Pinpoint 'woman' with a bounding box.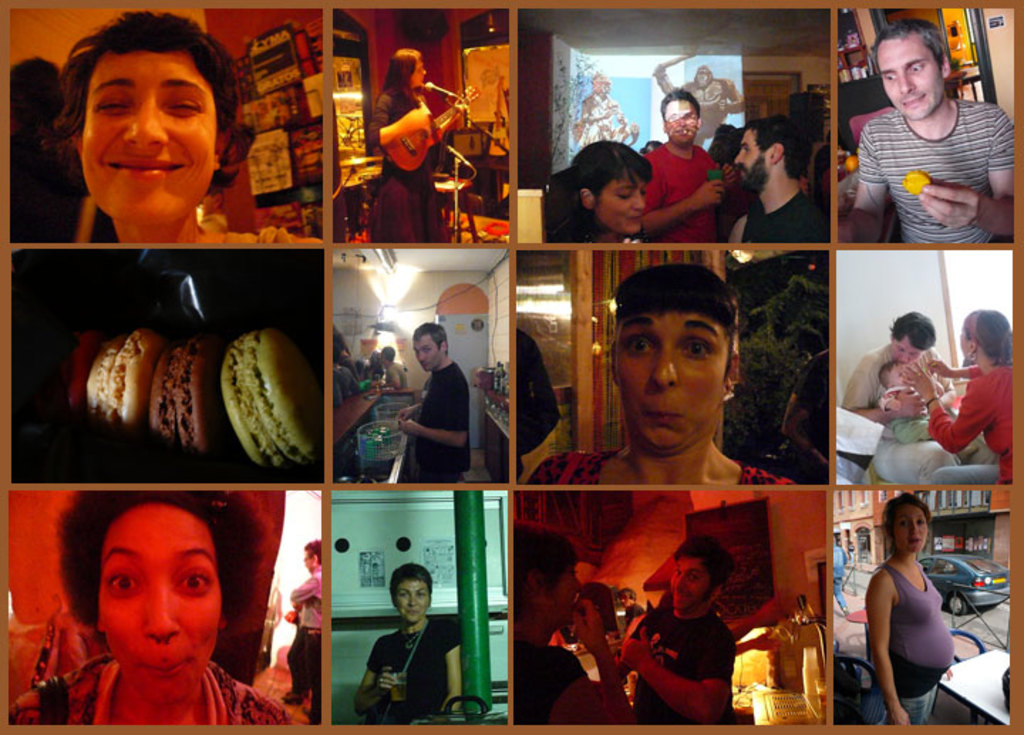
crop(529, 262, 805, 483).
